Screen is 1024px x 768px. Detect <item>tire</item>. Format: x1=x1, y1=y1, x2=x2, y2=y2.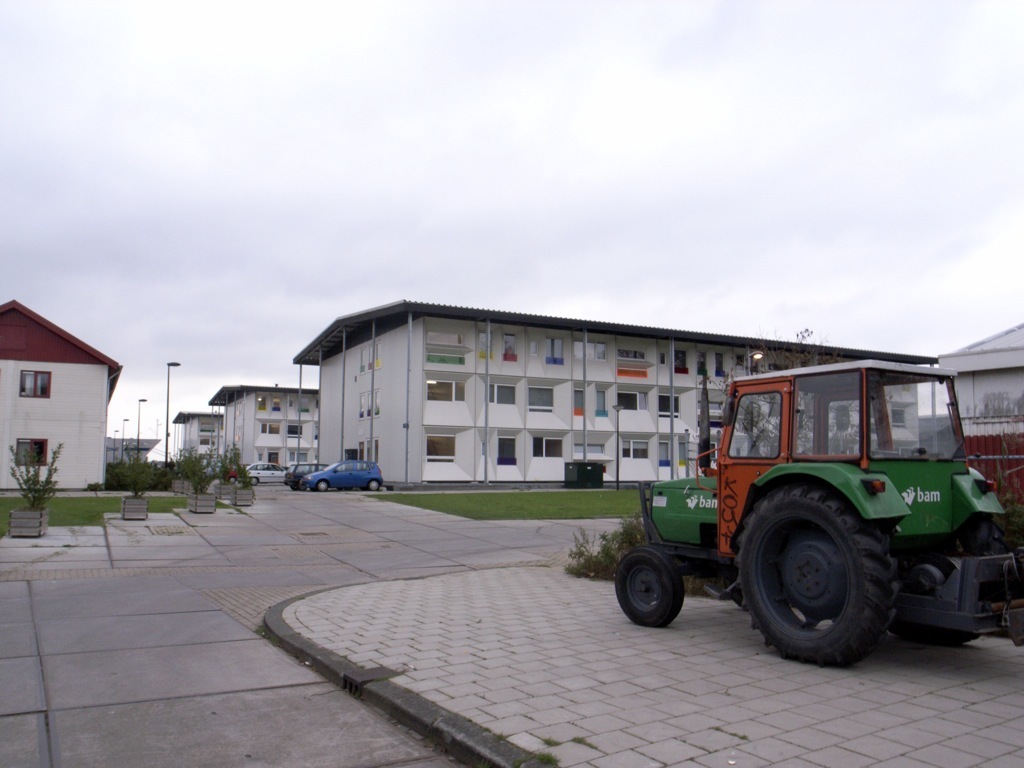
x1=292, y1=482, x2=296, y2=487.
